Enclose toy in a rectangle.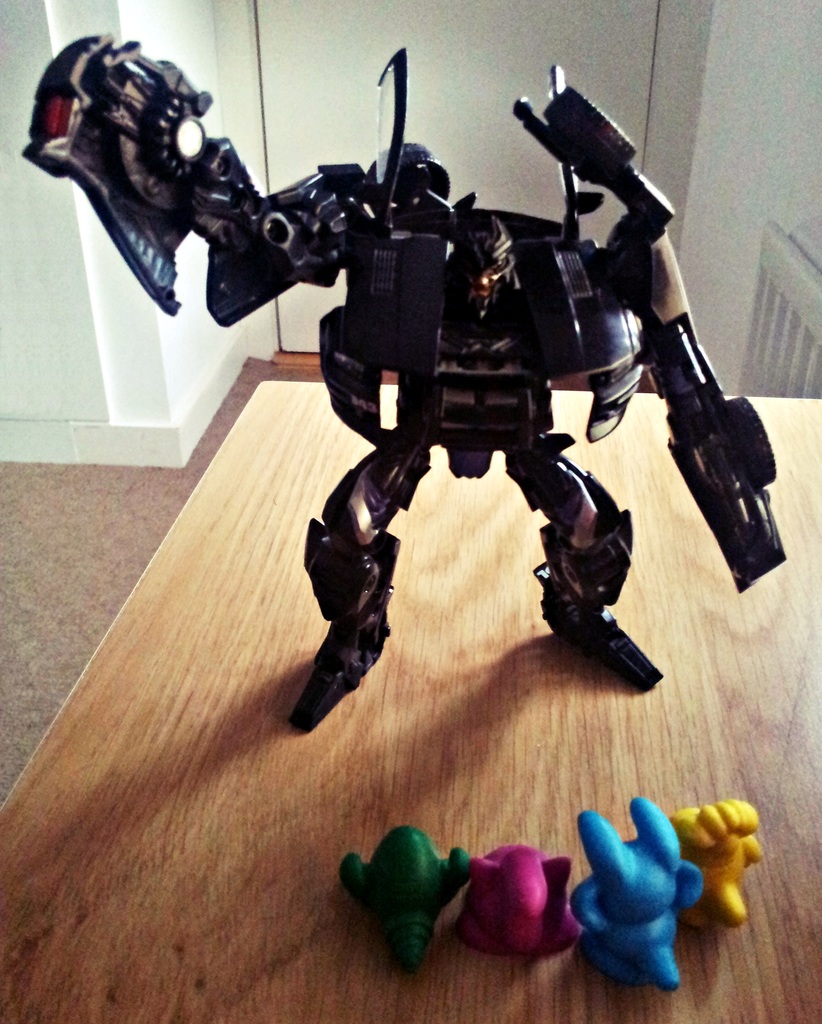
[344,822,474,972].
